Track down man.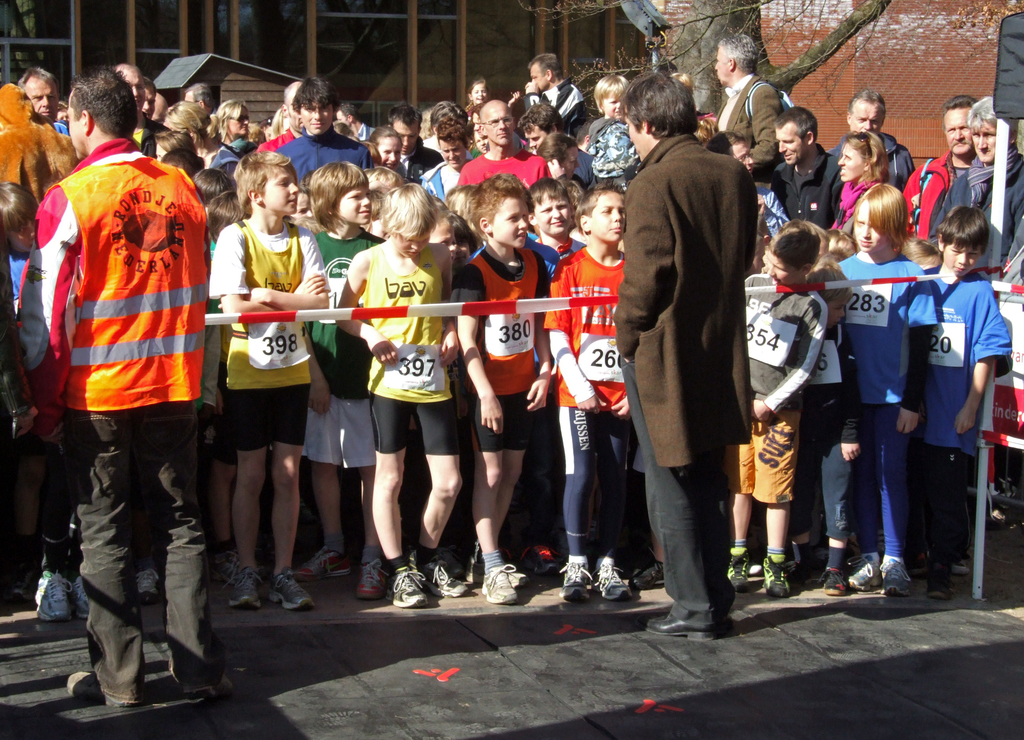
Tracked to crop(831, 87, 914, 186).
